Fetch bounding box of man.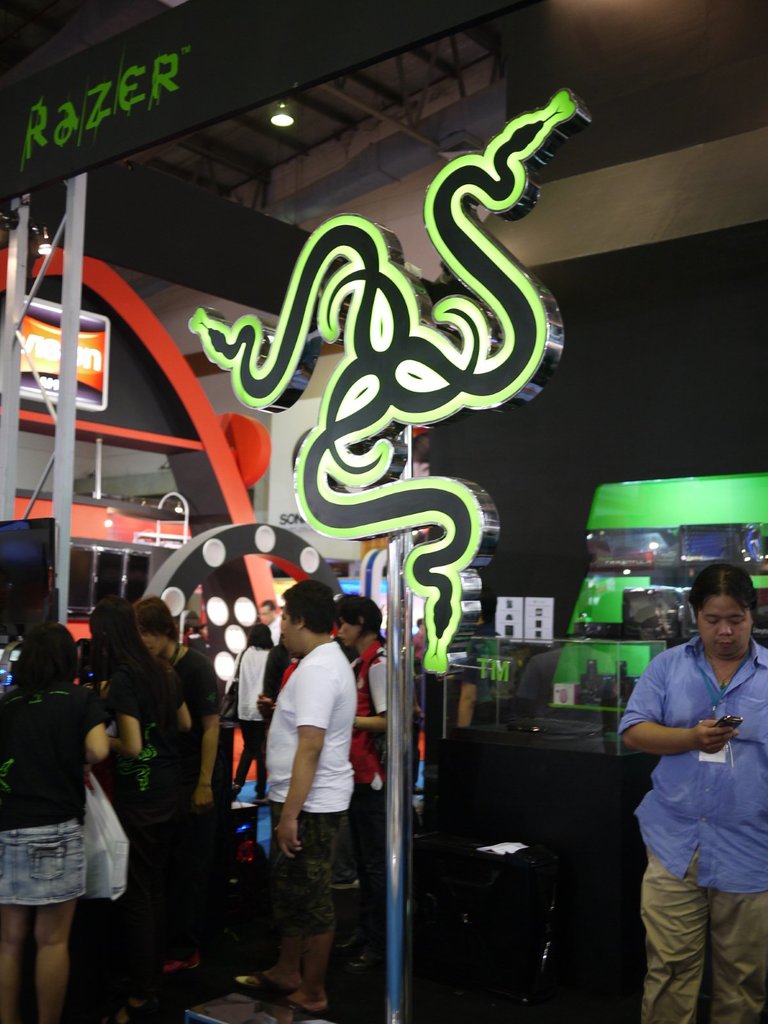
Bbox: <region>247, 581, 359, 1010</region>.
